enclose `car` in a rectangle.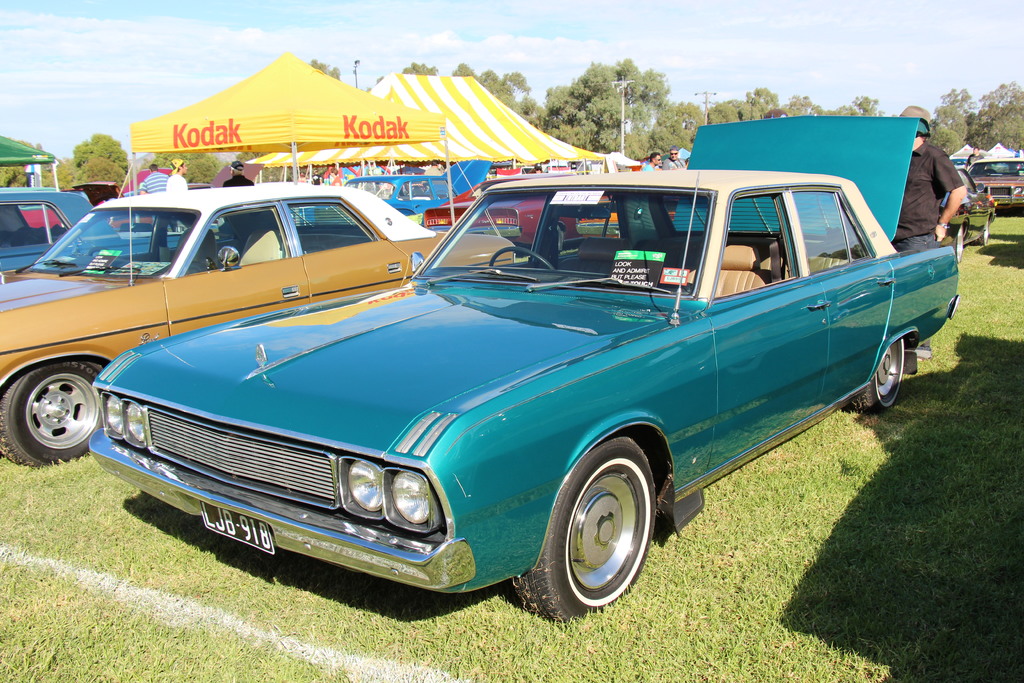
<bbox>344, 169, 464, 213</bbox>.
